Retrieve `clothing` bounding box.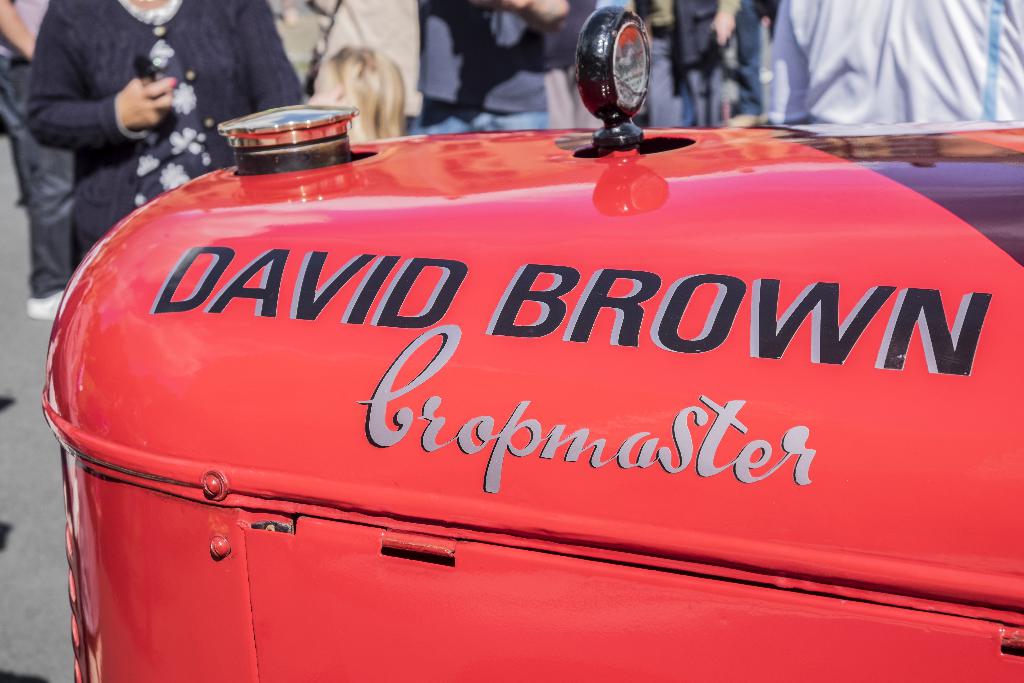
Bounding box: (x1=763, y1=0, x2=1023, y2=130).
